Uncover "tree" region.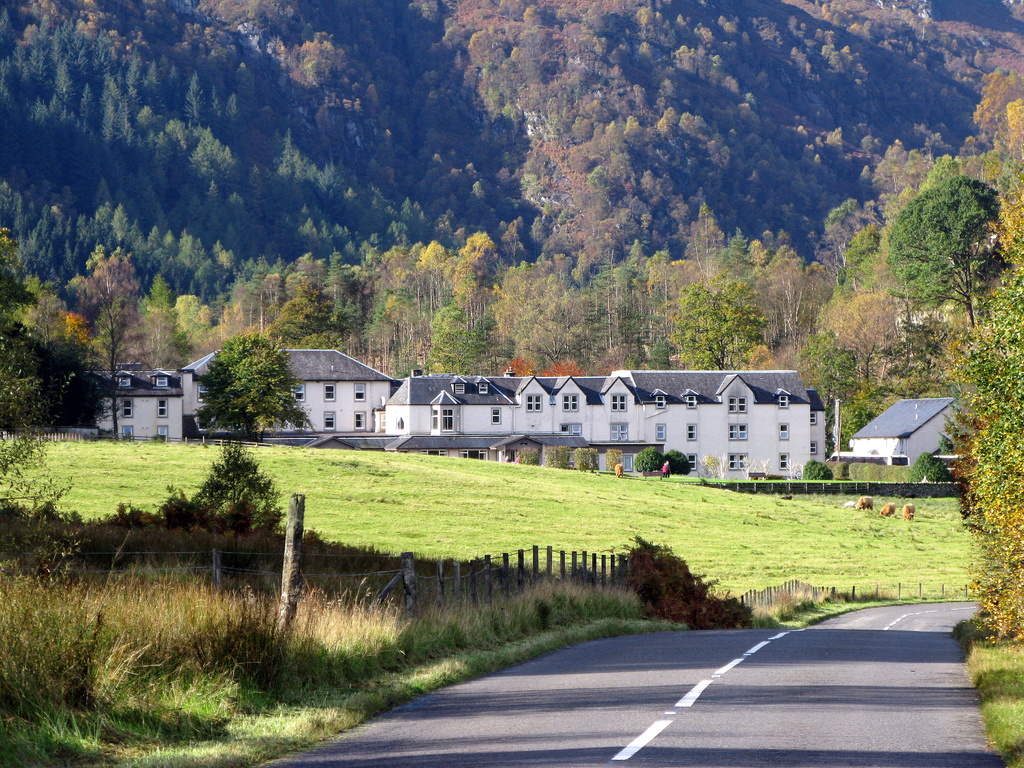
Uncovered: 195,331,313,447.
